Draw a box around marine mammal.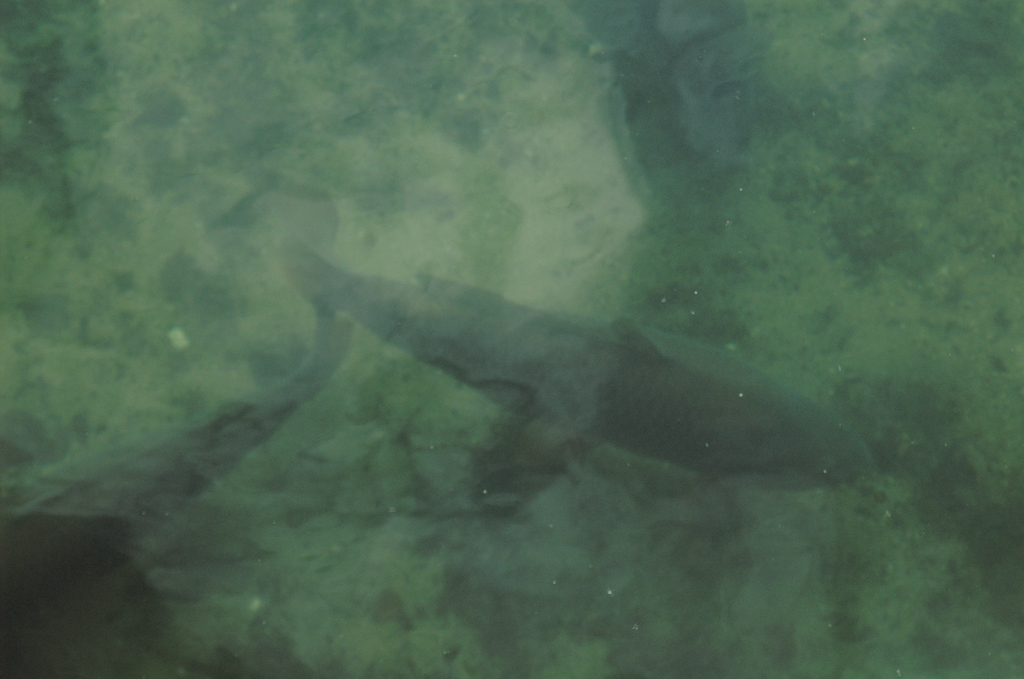
[179, 152, 902, 560].
